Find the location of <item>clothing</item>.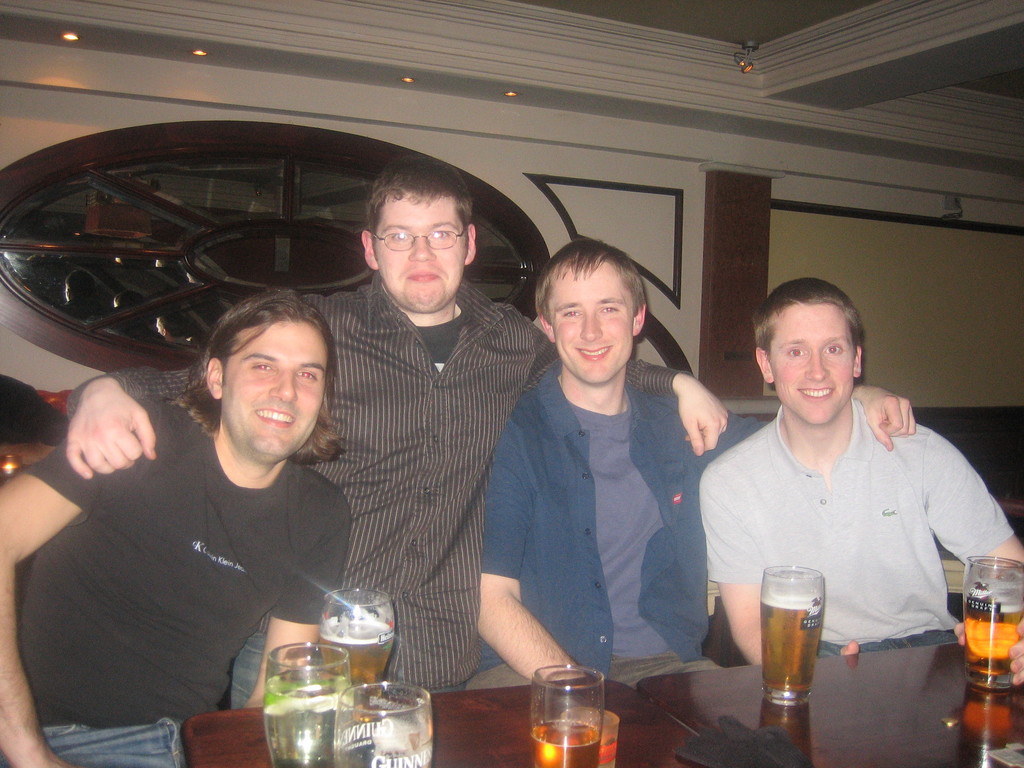
Location: (left=8, top=429, right=355, bottom=732).
